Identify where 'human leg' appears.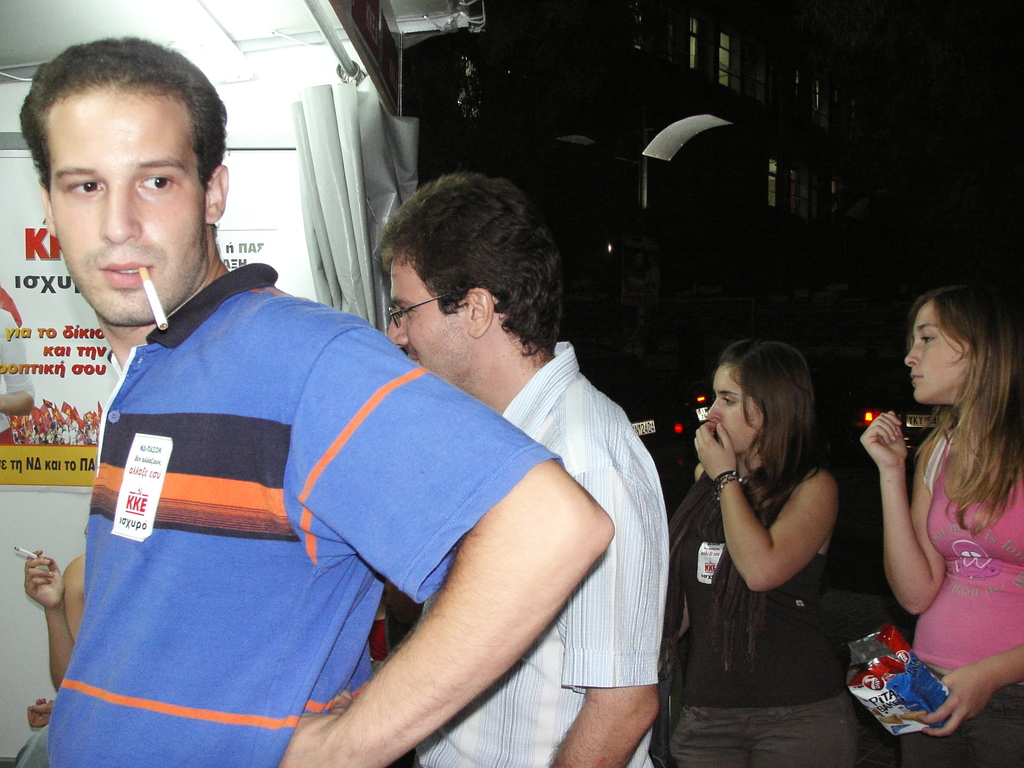
Appears at rect(969, 685, 1023, 767).
